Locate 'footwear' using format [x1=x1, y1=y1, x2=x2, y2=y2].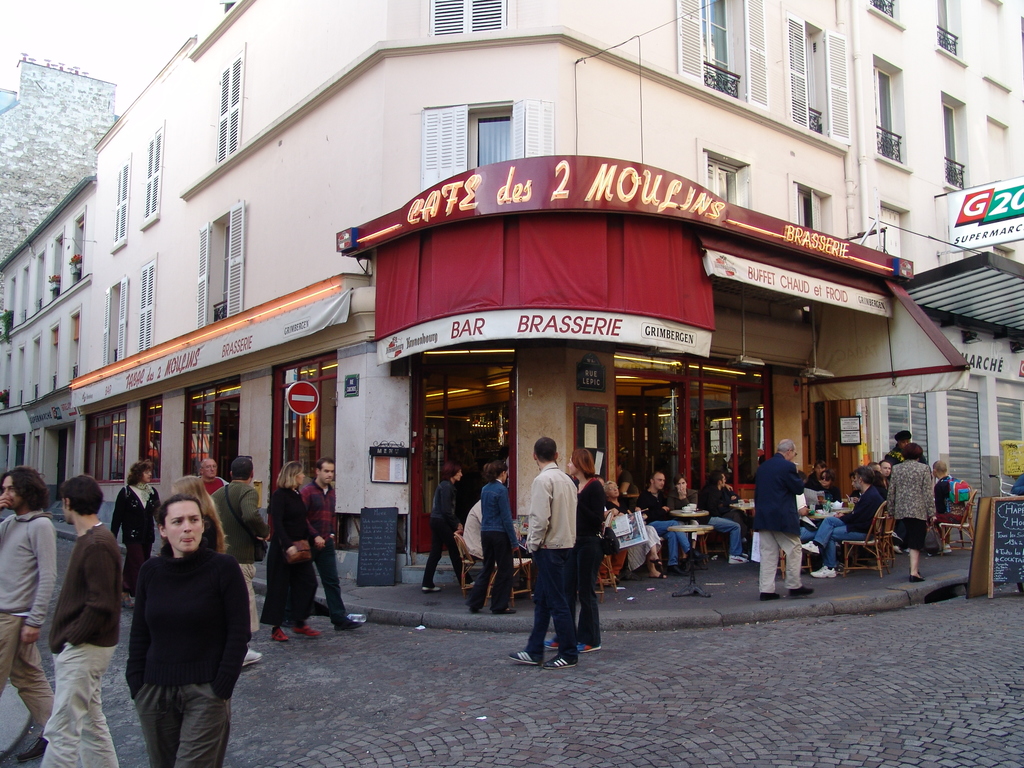
[x1=120, y1=589, x2=135, y2=612].
